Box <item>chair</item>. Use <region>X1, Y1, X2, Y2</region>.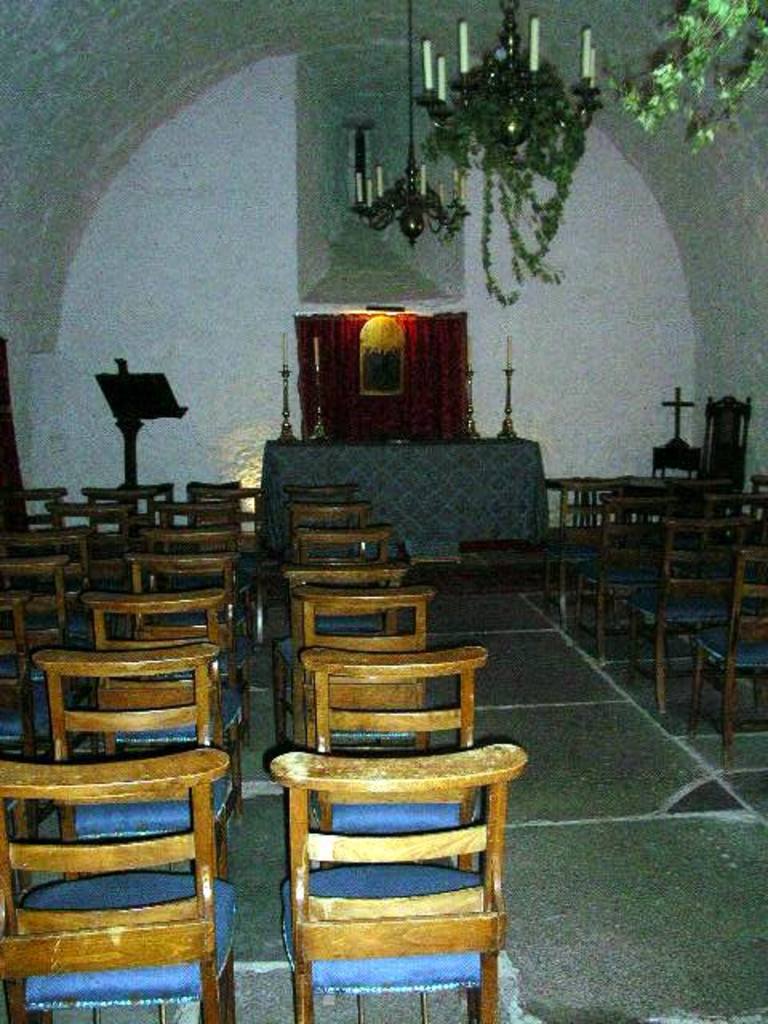
<region>134, 523, 248, 558</region>.
